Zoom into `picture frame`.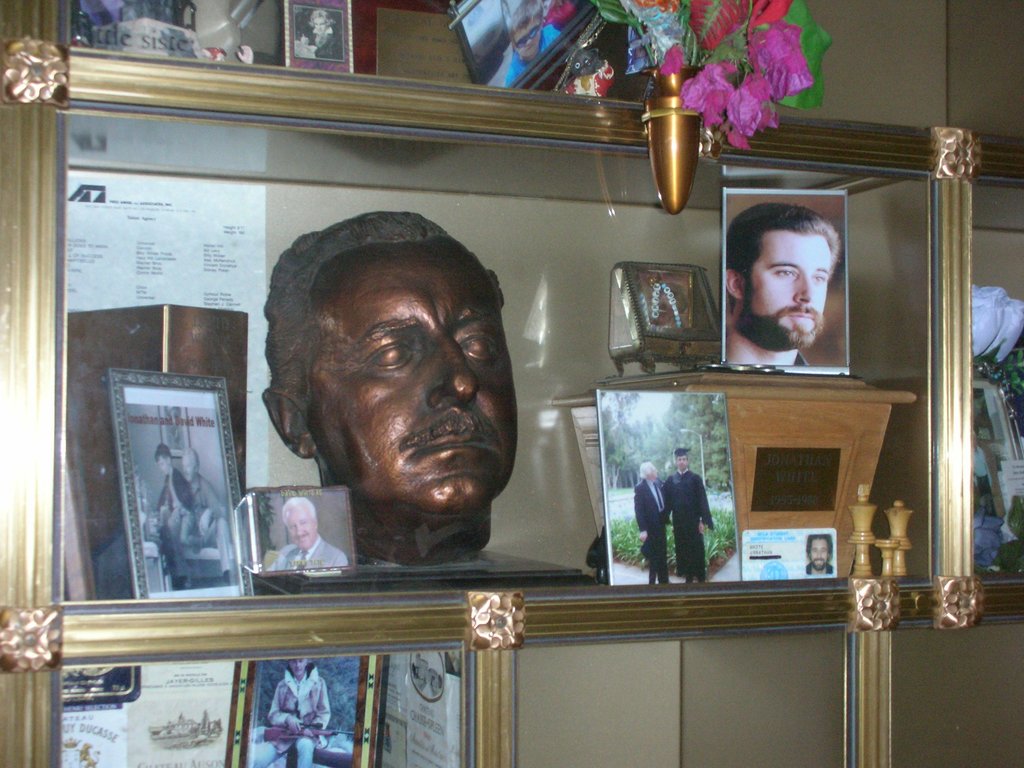
Zoom target: select_region(110, 369, 253, 598).
